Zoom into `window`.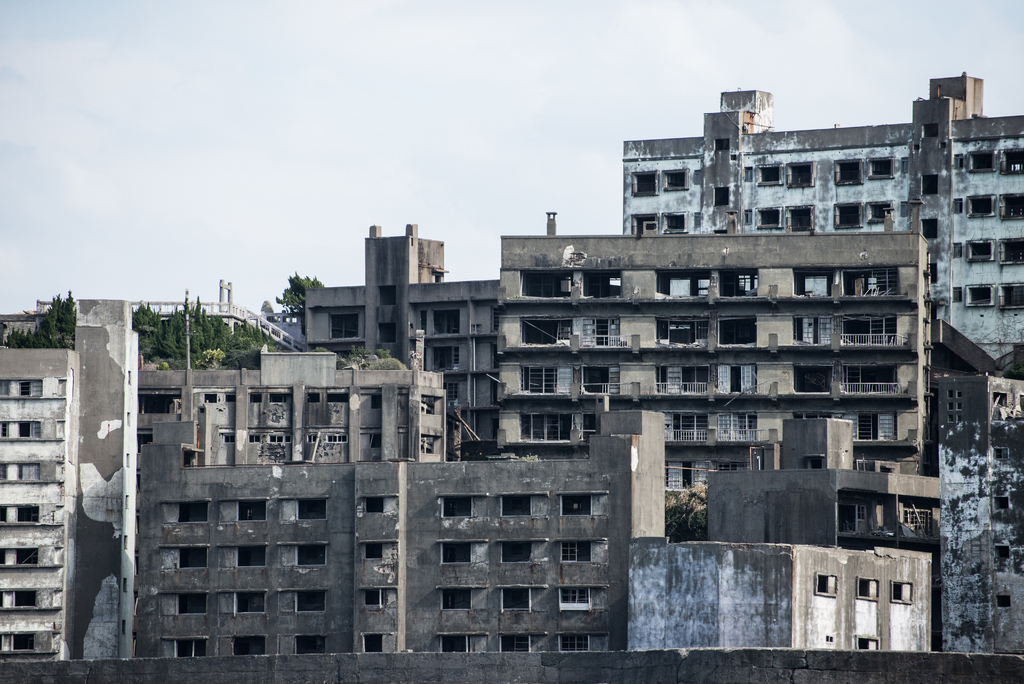
Zoom target: (x1=1, y1=380, x2=36, y2=399).
